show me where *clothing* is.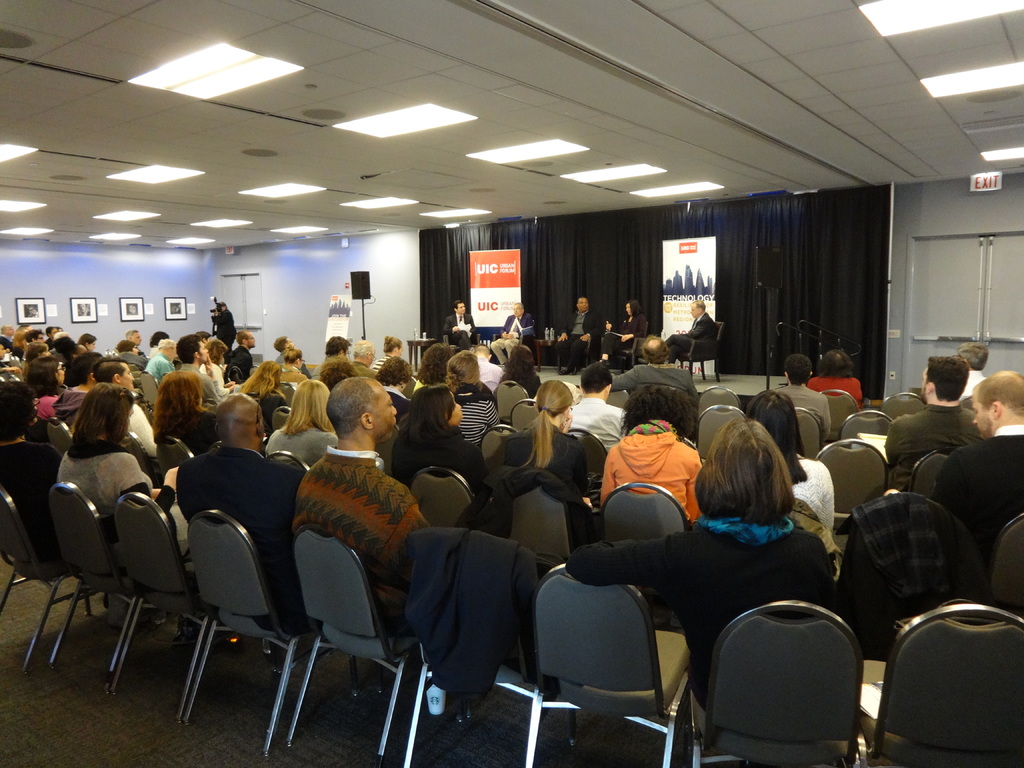
*clothing* is at box(931, 424, 1023, 582).
